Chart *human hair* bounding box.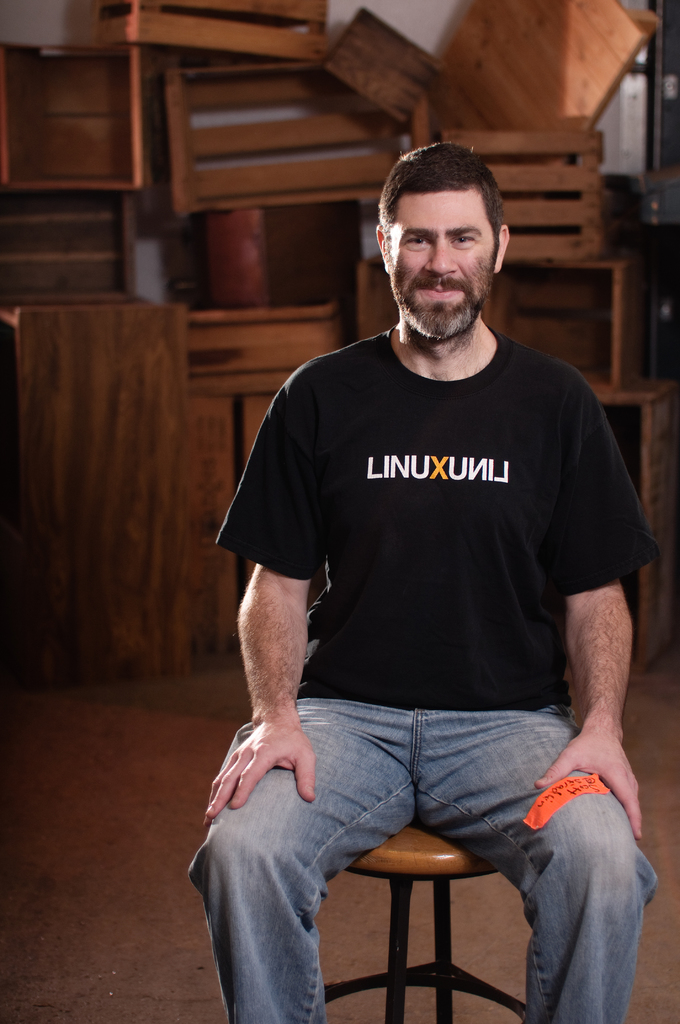
Charted: rect(375, 141, 506, 266).
